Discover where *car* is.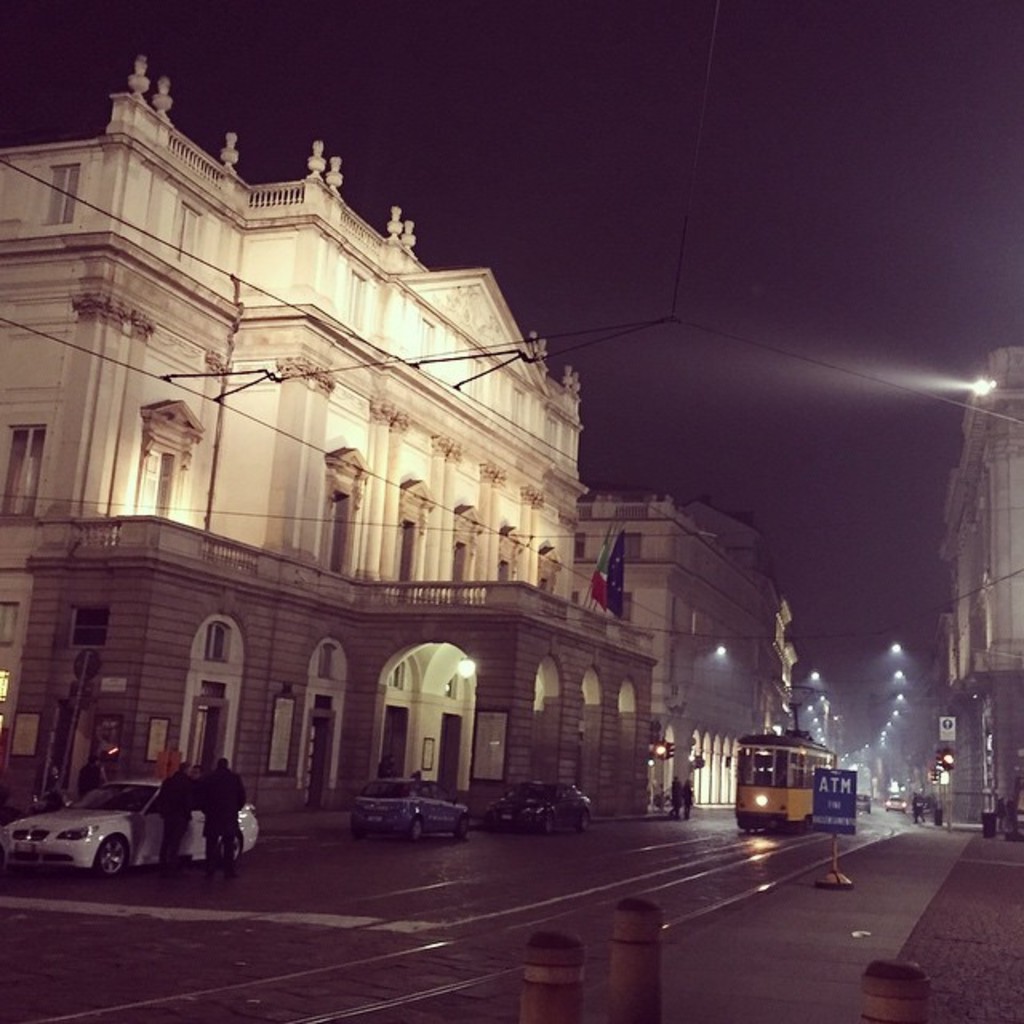
Discovered at 486,776,598,840.
